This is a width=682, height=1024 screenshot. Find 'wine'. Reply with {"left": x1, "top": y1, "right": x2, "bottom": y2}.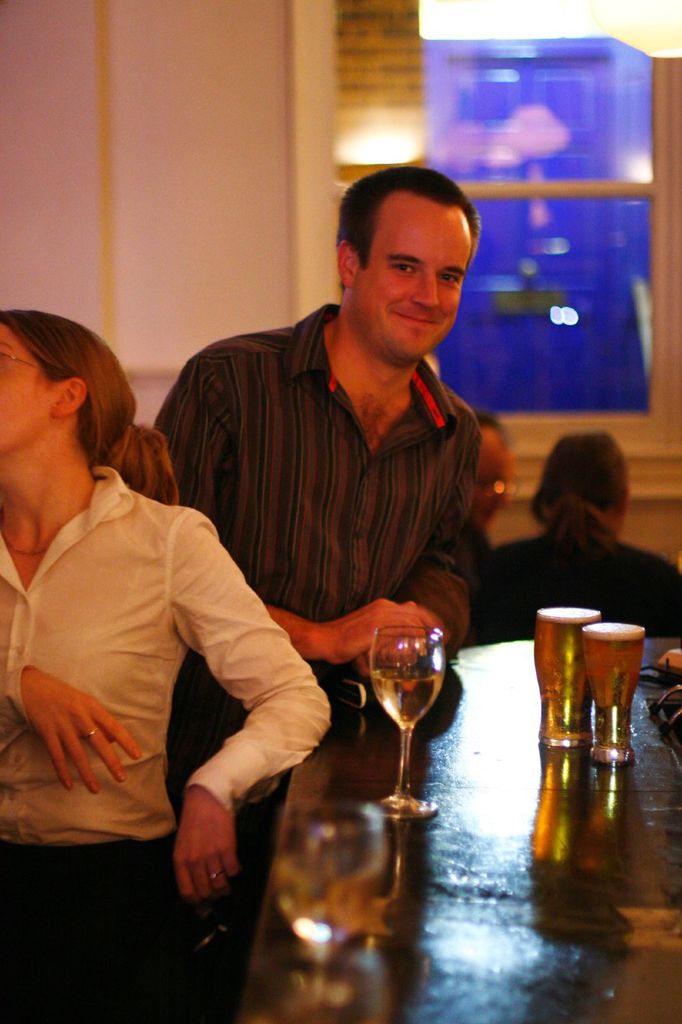
{"left": 532, "top": 611, "right": 600, "bottom": 748}.
